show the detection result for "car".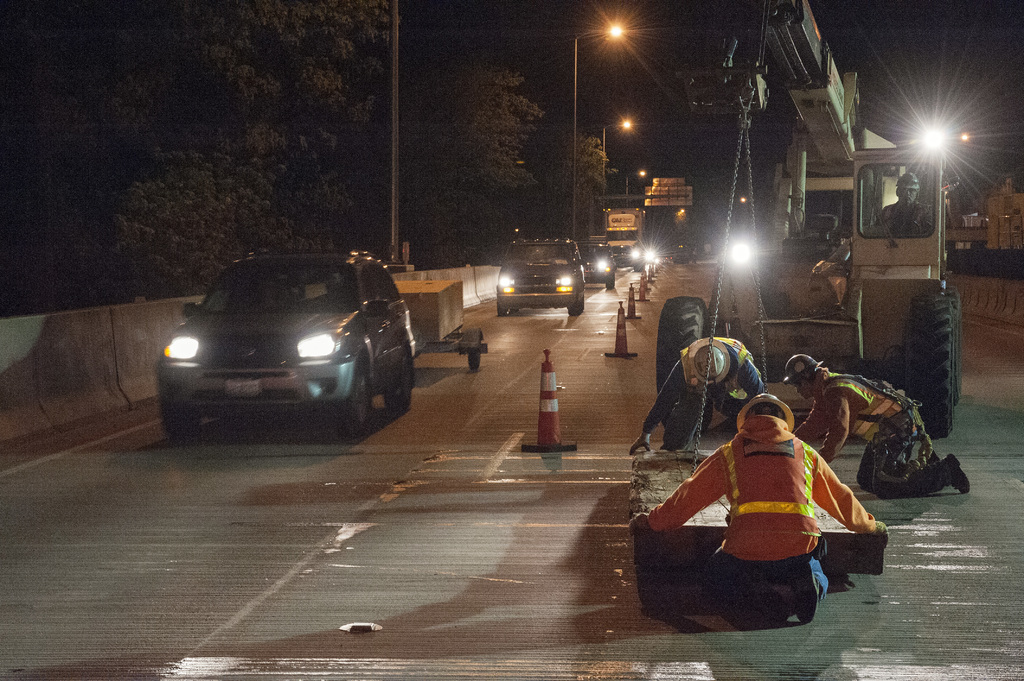
(148, 239, 415, 444).
